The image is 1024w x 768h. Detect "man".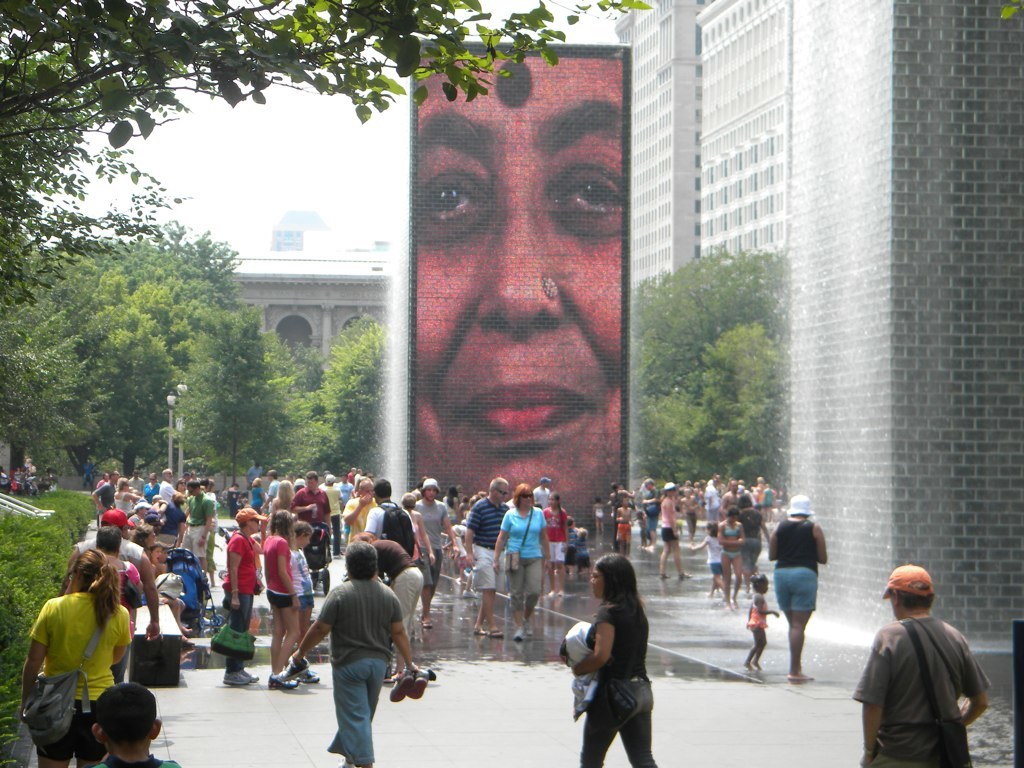
Detection: (294,541,422,767).
